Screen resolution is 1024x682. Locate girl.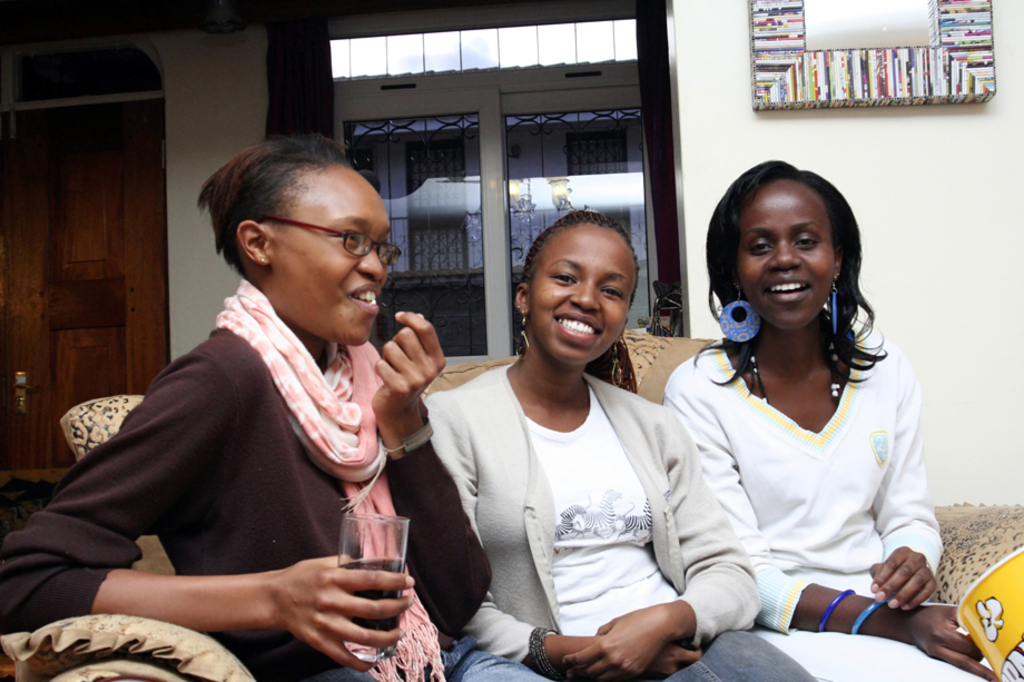
locate(4, 129, 562, 681).
